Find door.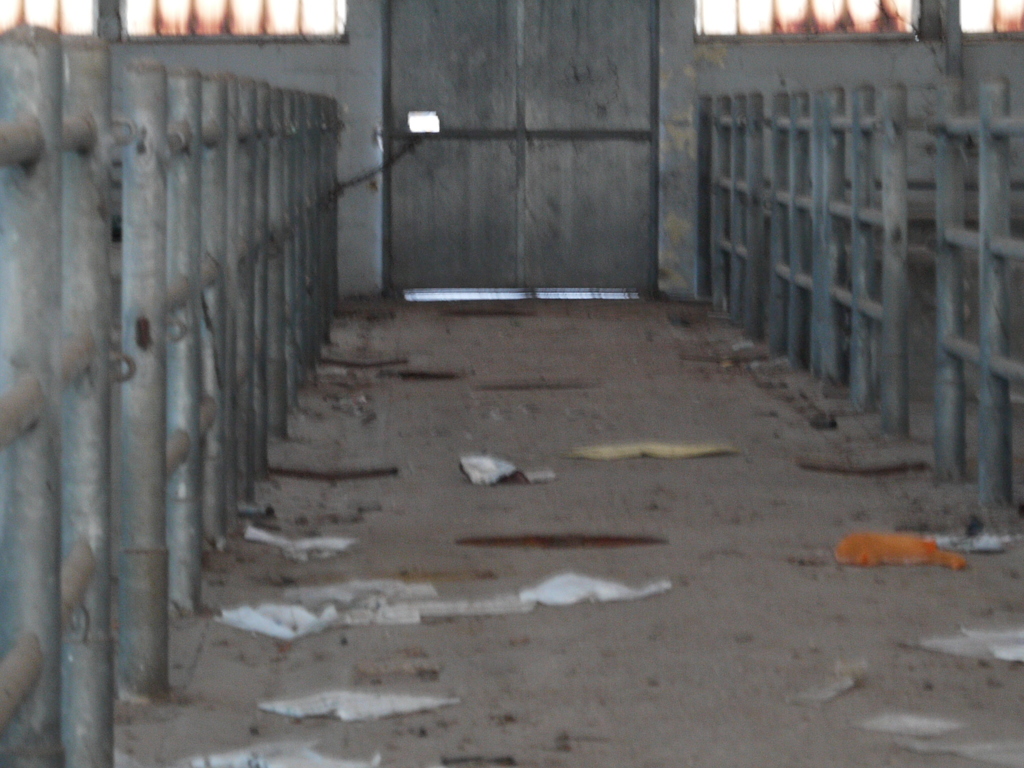
(left=389, top=0, right=529, bottom=296).
